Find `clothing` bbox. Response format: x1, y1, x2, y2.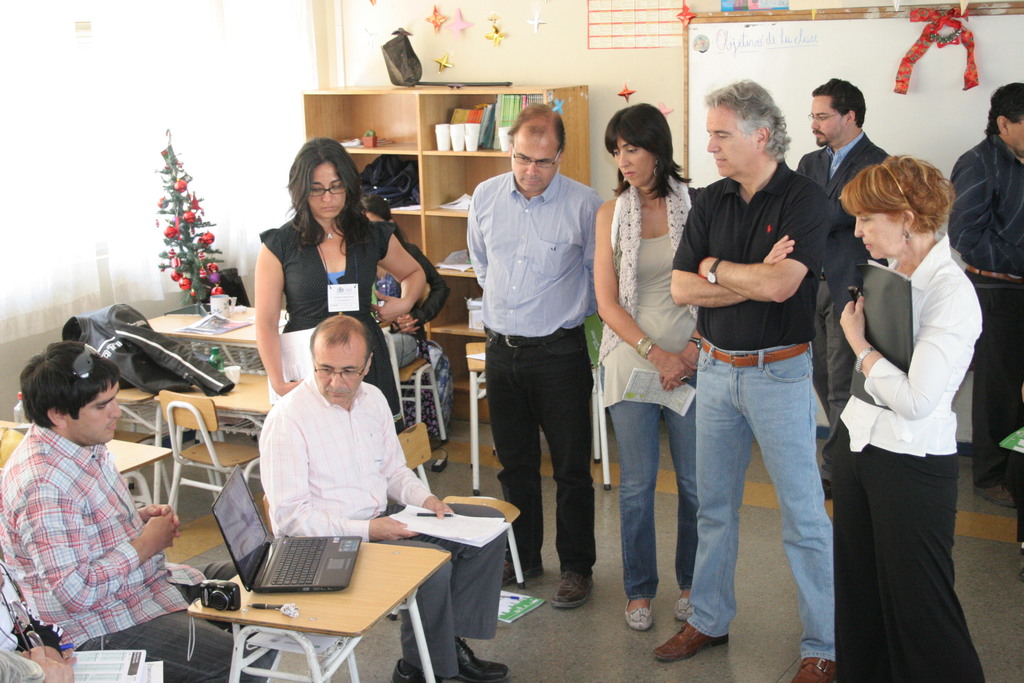
833, 426, 986, 682.
